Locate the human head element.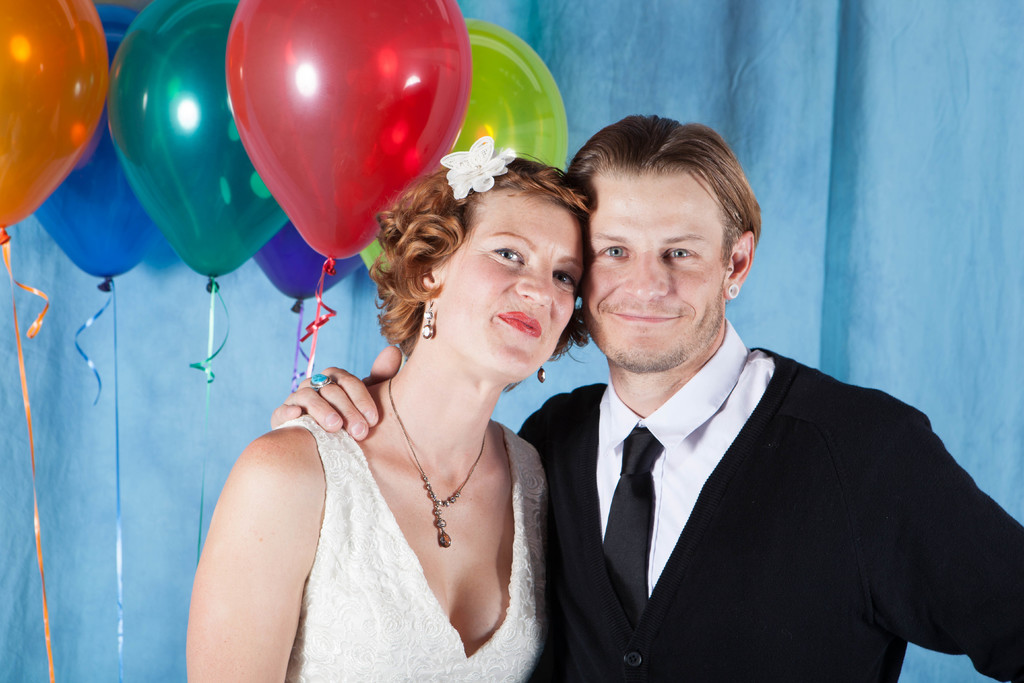
Element bbox: x1=369, y1=134, x2=594, y2=386.
